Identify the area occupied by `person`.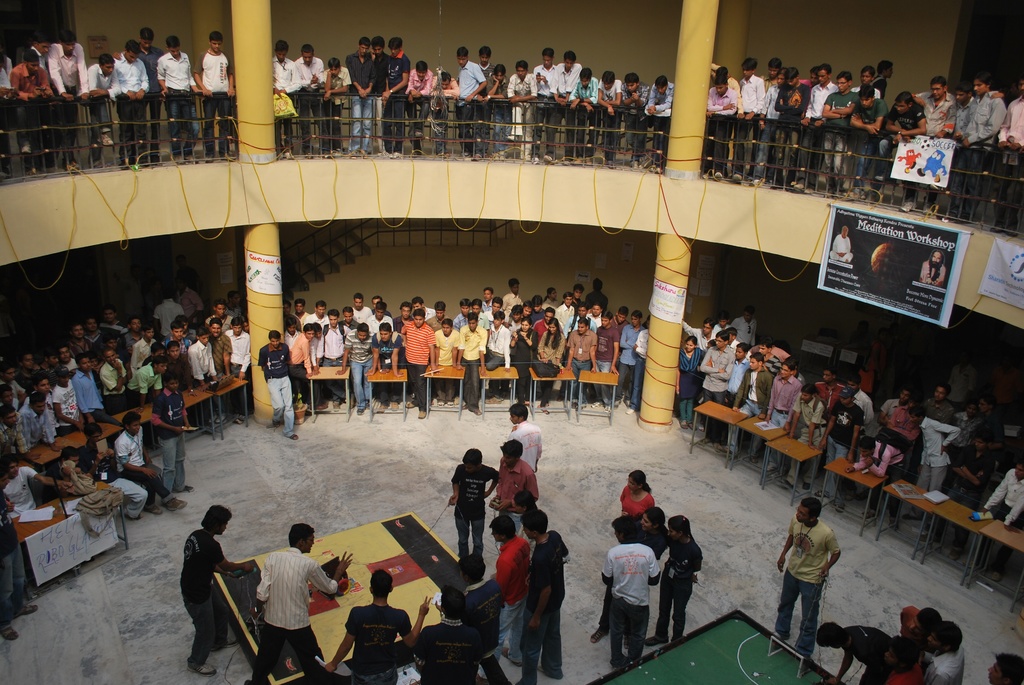
Area: 92/311/102/354.
